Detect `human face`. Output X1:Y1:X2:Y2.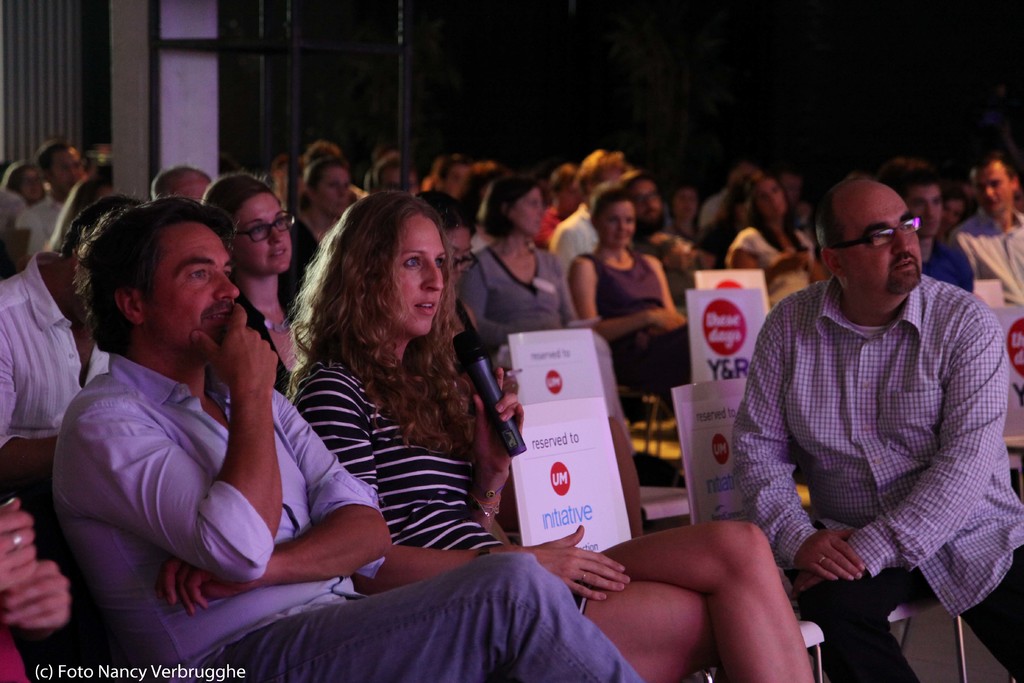
511:184:545:235.
